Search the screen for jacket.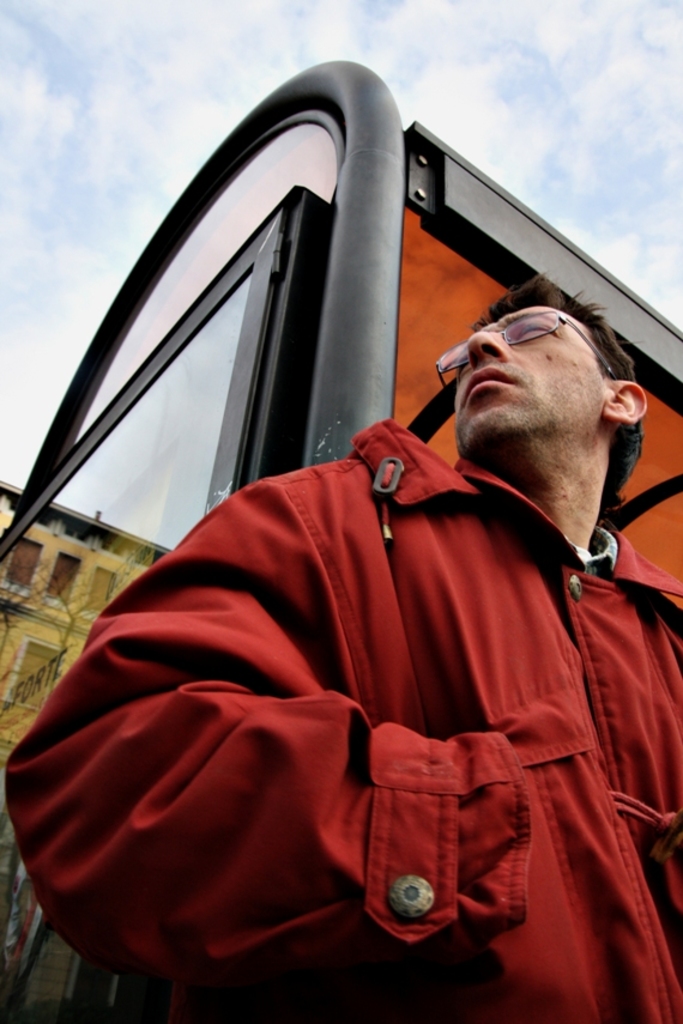
Found at rect(74, 454, 615, 992).
